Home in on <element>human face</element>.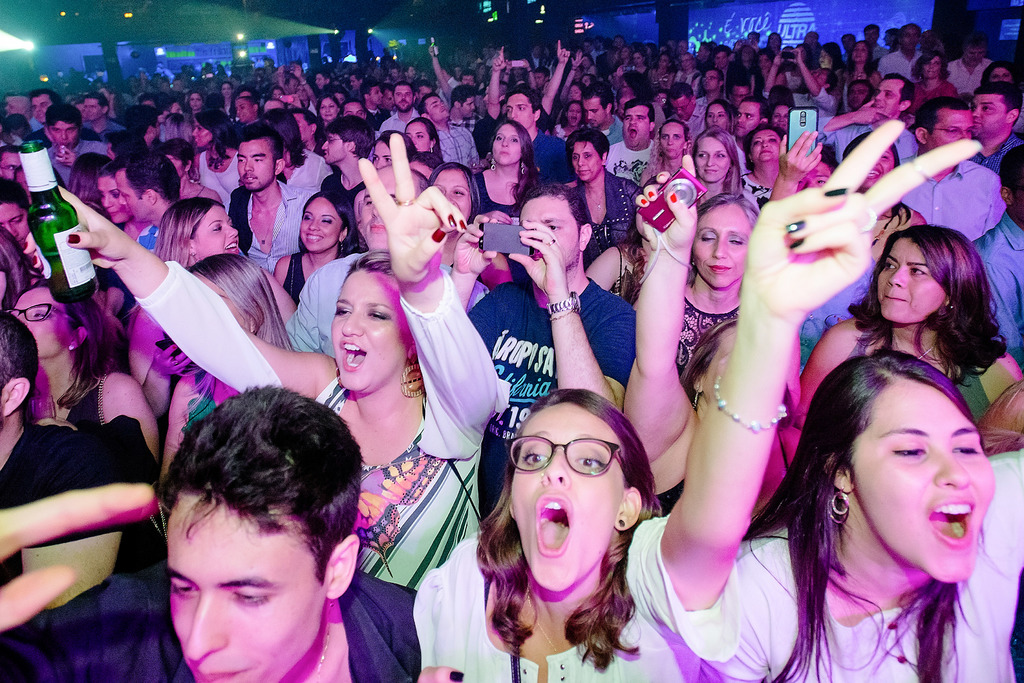
Homed in at bbox(432, 167, 471, 233).
